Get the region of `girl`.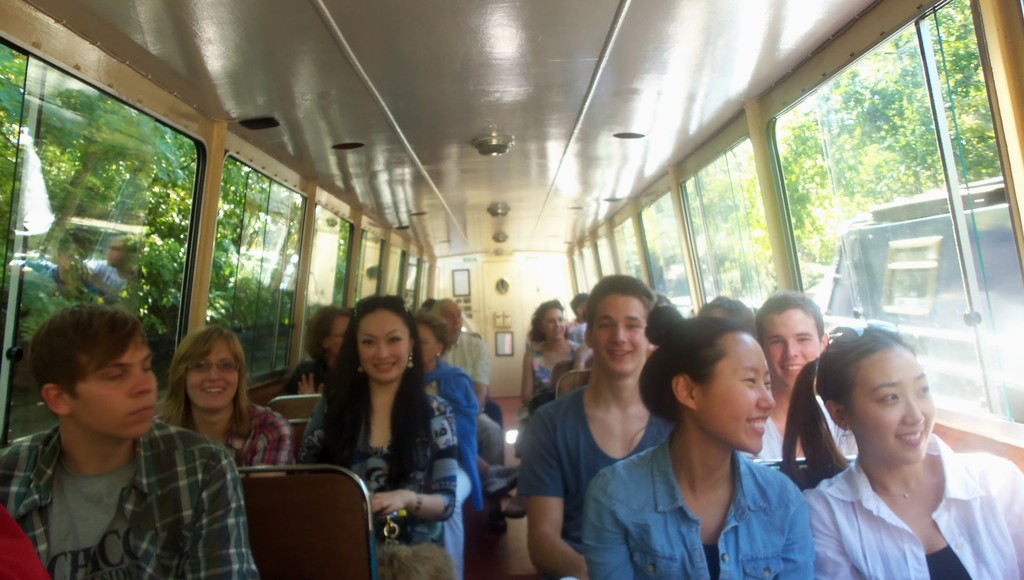
162 314 301 473.
